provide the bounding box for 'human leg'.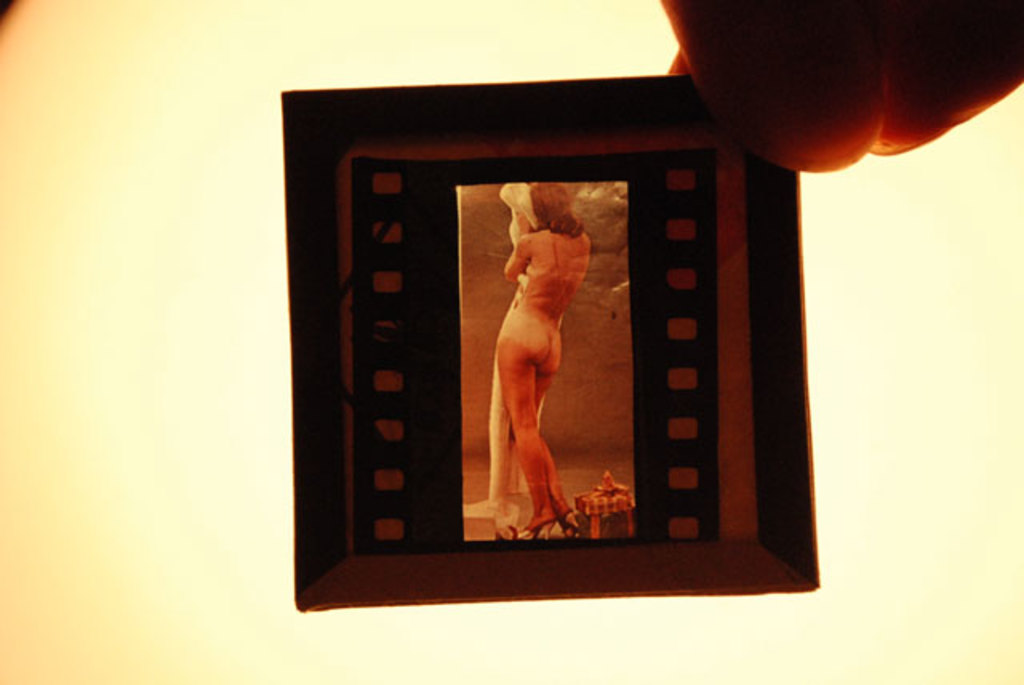
left=494, top=315, right=555, bottom=523.
